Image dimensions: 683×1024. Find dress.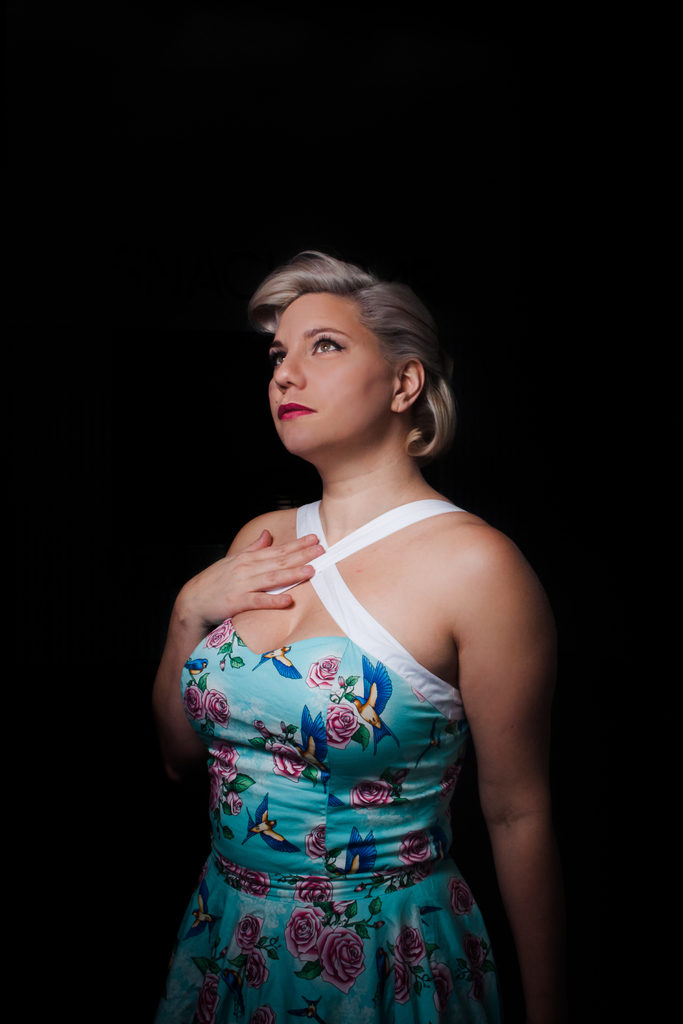
{"left": 157, "top": 498, "right": 505, "bottom": 1023}.
